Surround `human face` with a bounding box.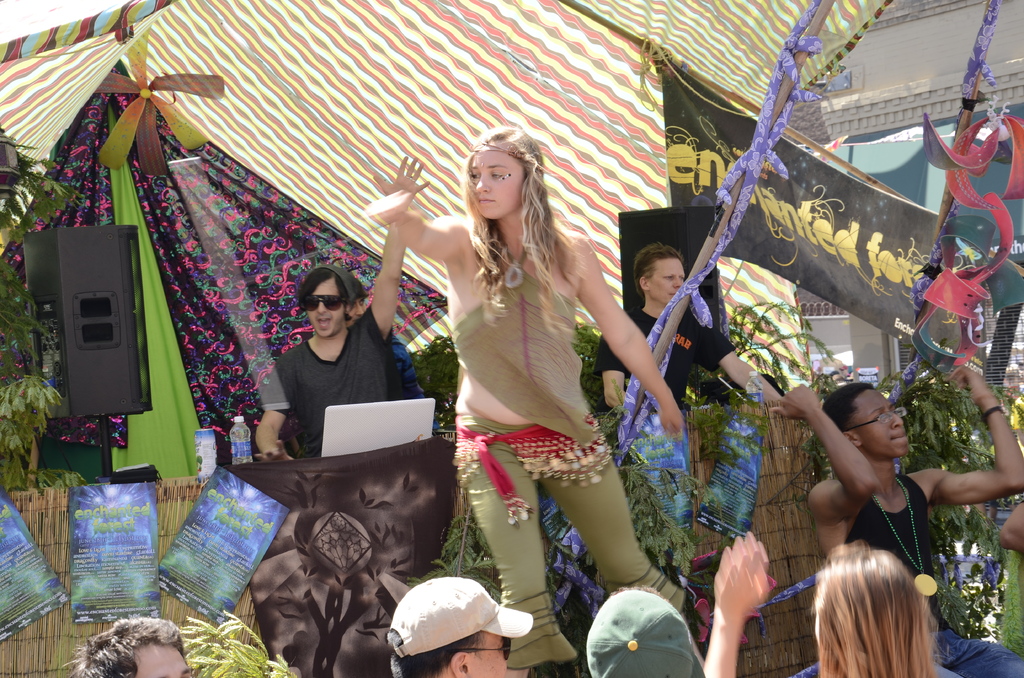
<box>652,256,684,302</box>.
